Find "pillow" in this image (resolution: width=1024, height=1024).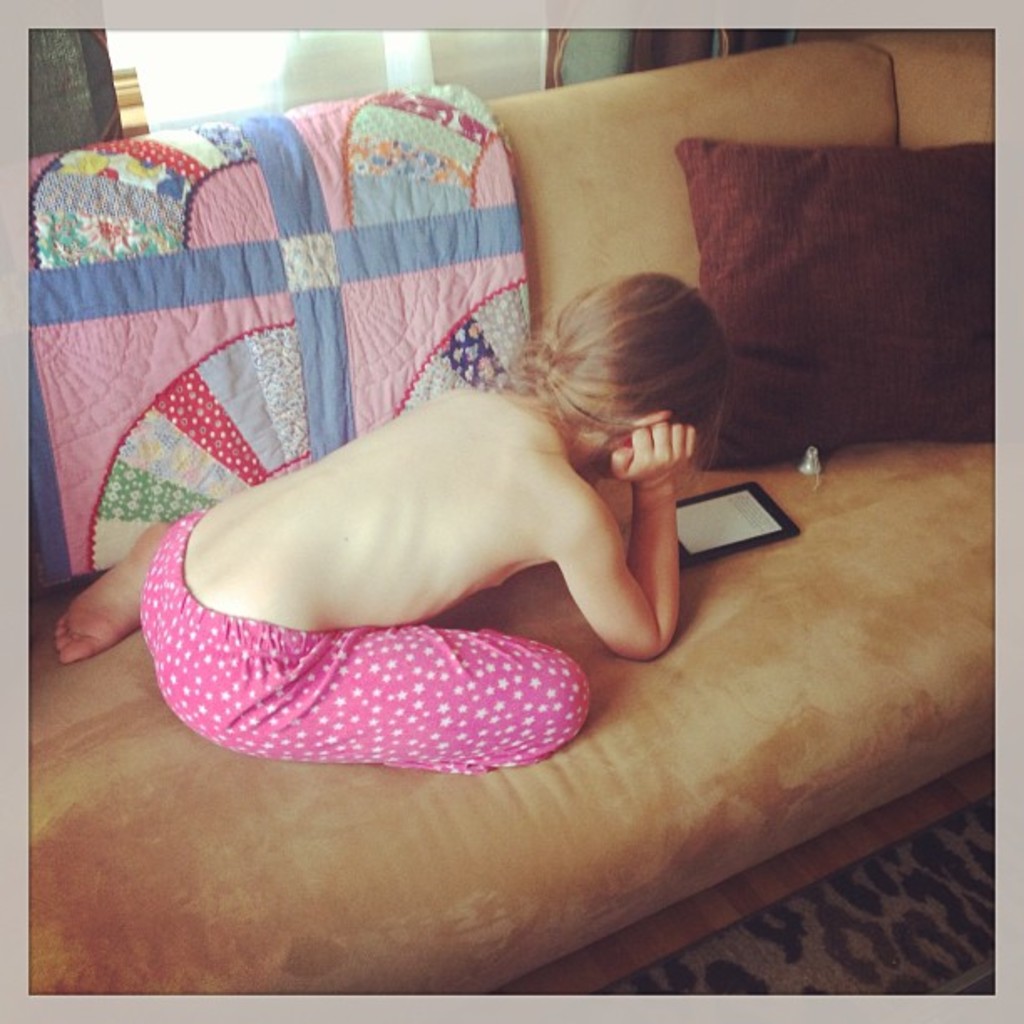
70,64,607,611.
